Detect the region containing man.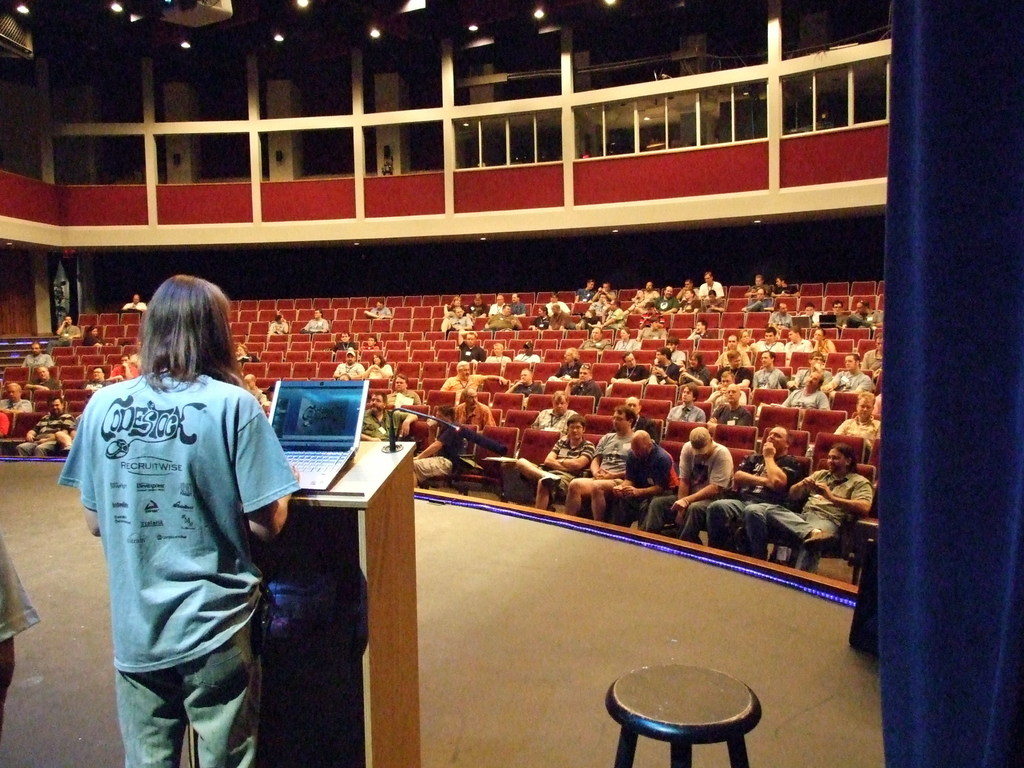
<bbox>817, 298, 847, 331</bbox>.
